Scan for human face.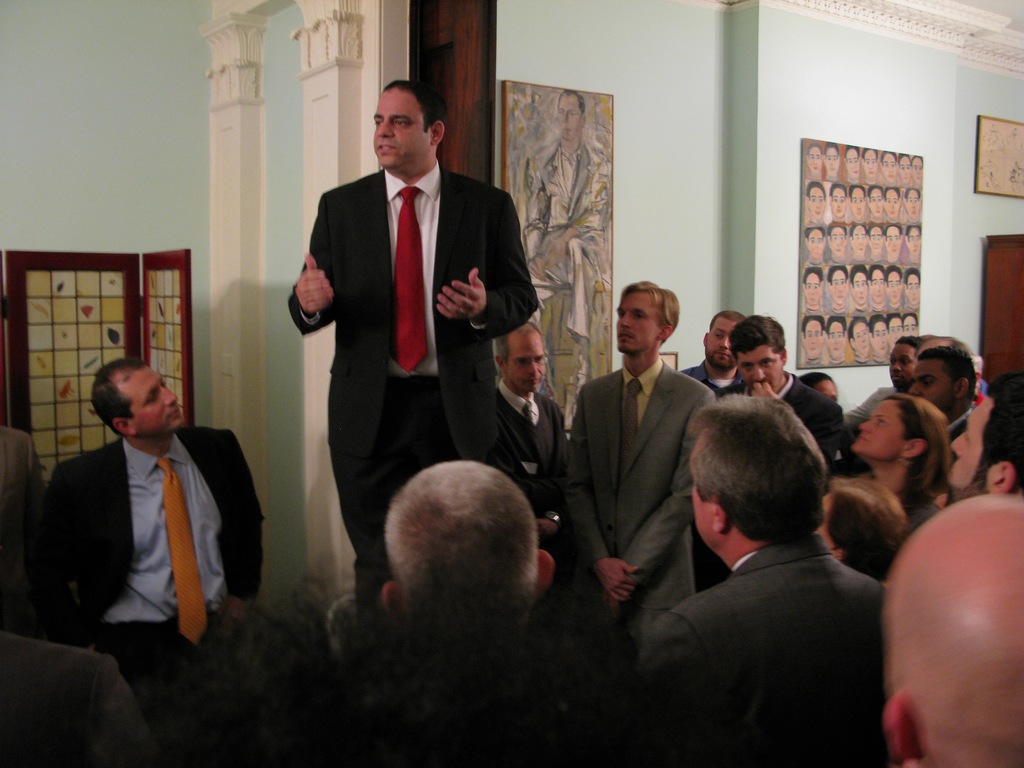
Scan result: <bbox>850, 326, 872, 352</bbox>.
